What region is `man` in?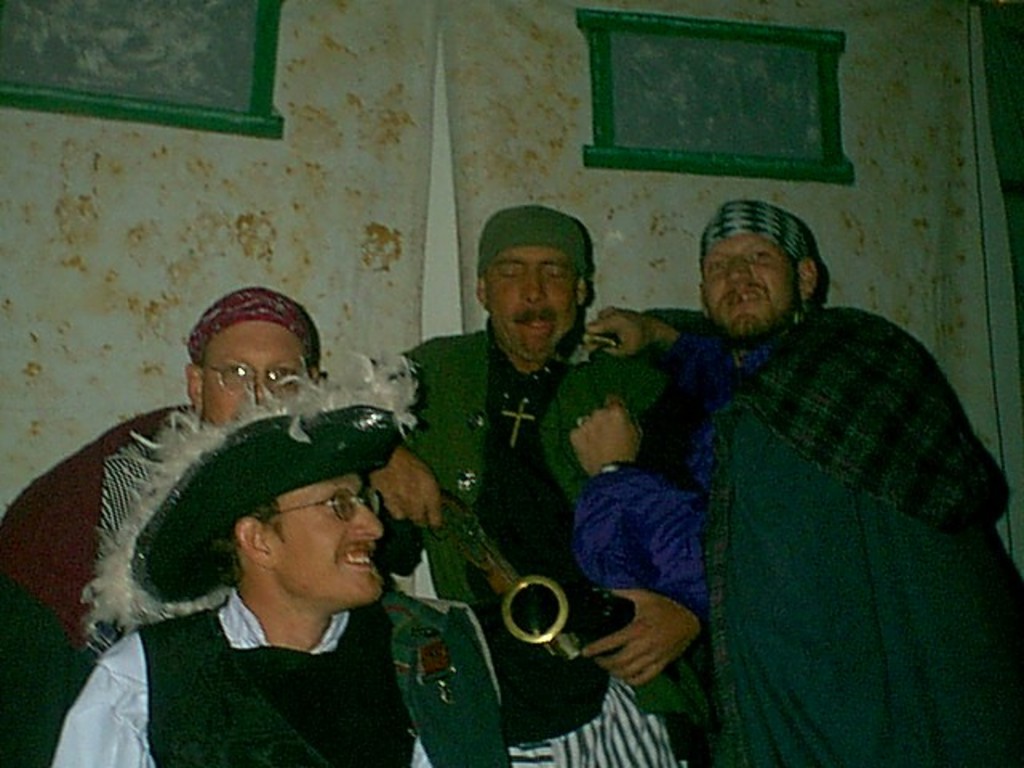
[left=350, top=198, right=704, bottom=766].
